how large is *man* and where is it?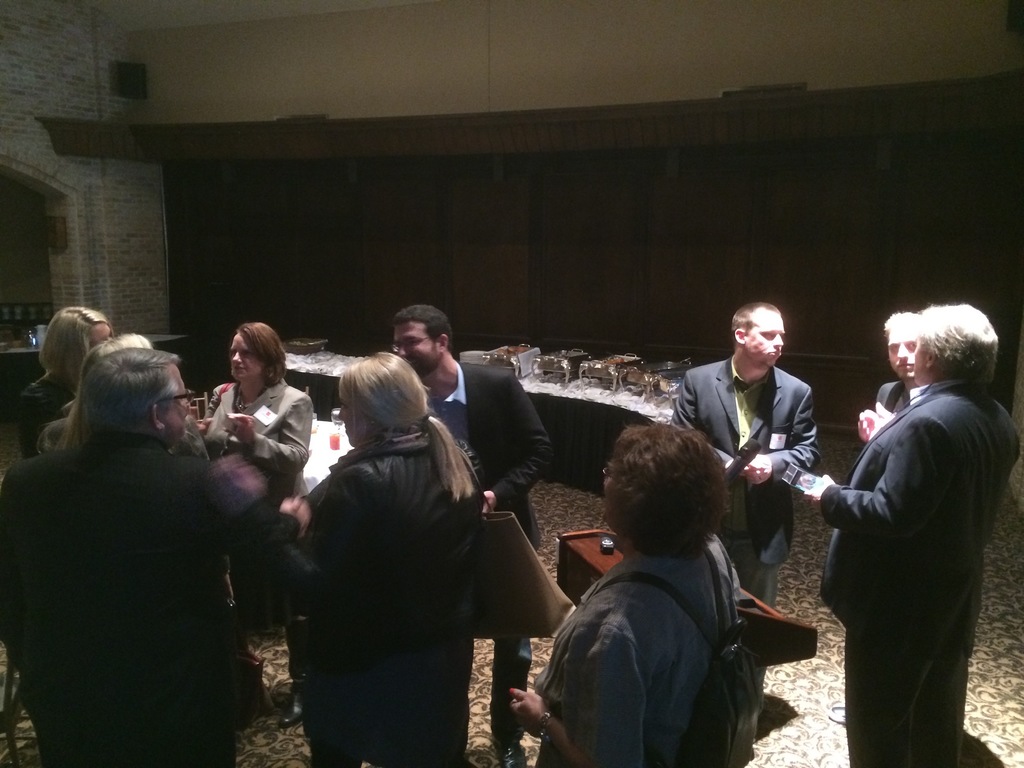
Bounding box: 785 312 1005 753.
